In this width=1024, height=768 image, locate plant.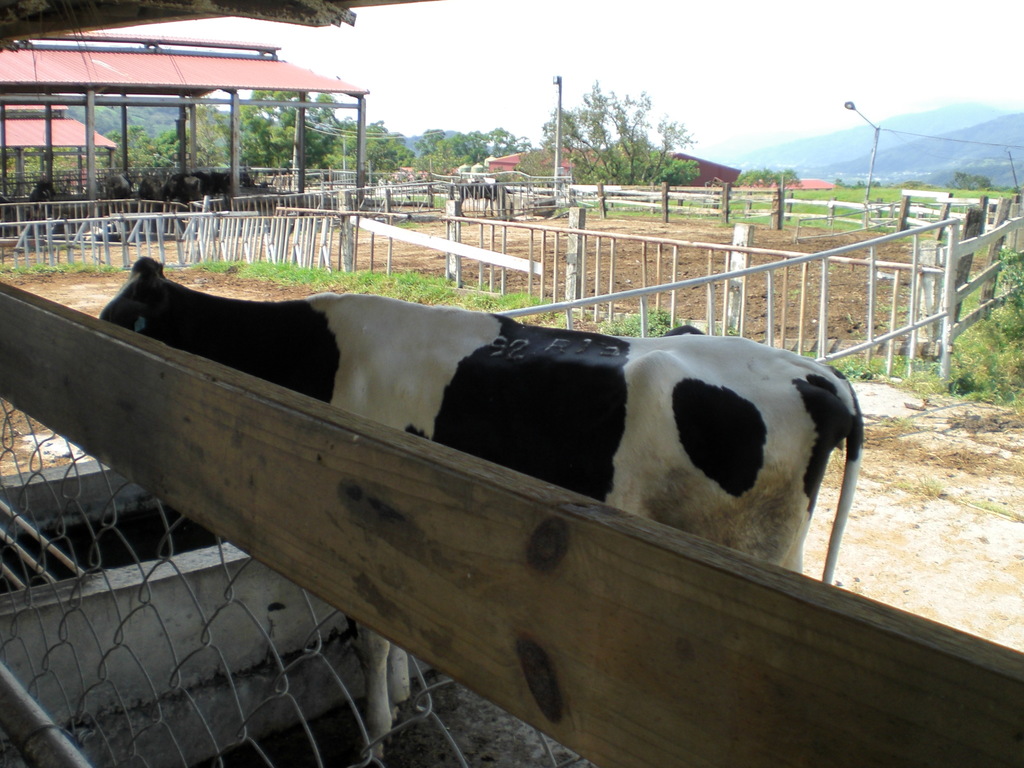
Bounding box: x1=372, y1=208, x2=431, y2=230.
